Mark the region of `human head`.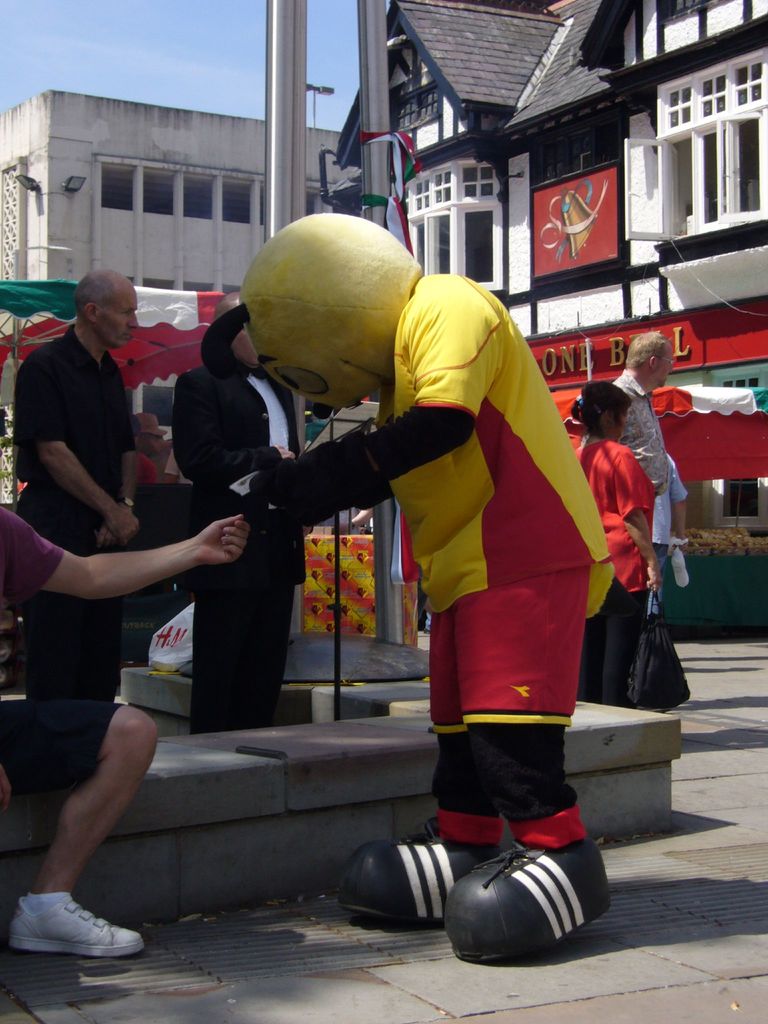
Region: box(75, 263, 140, 347).
